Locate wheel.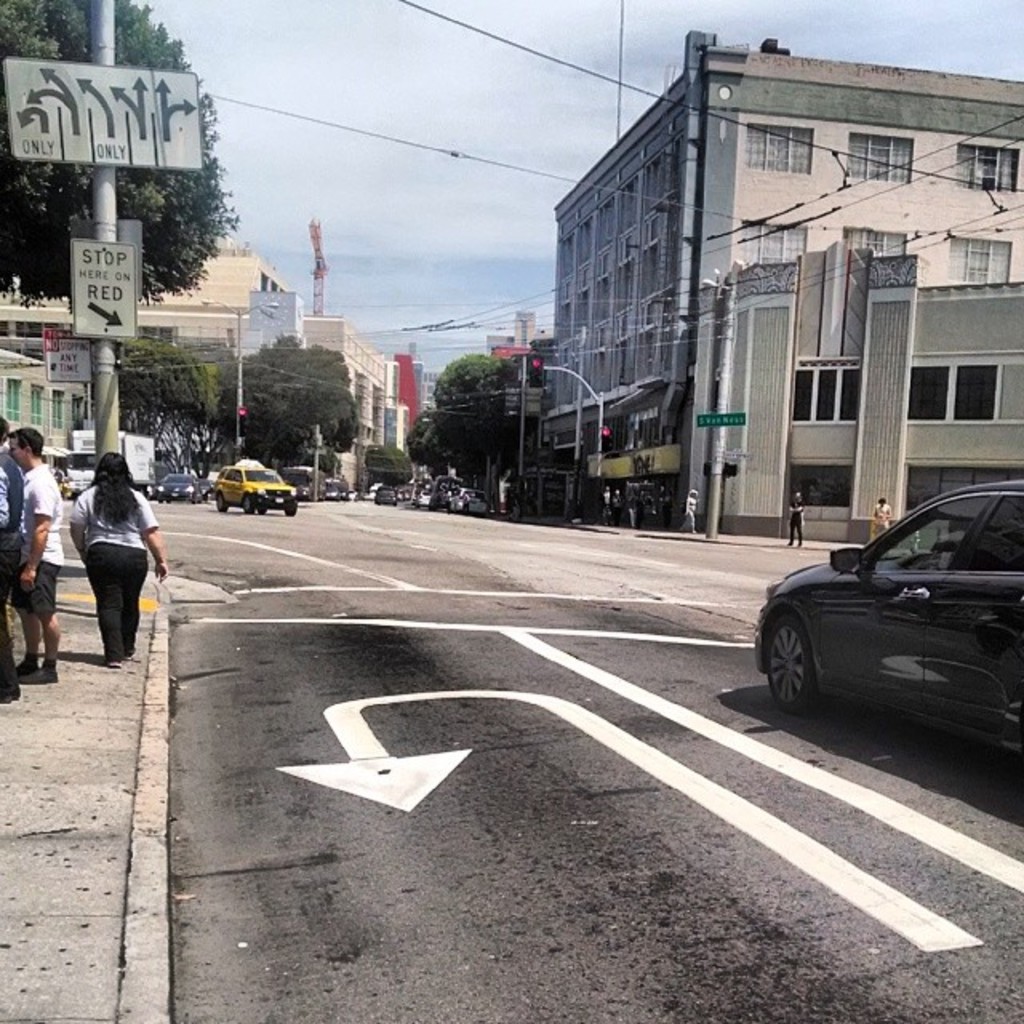
Bounding box: pyautogui.locateOnScreen(163, 498, 171, 504).
